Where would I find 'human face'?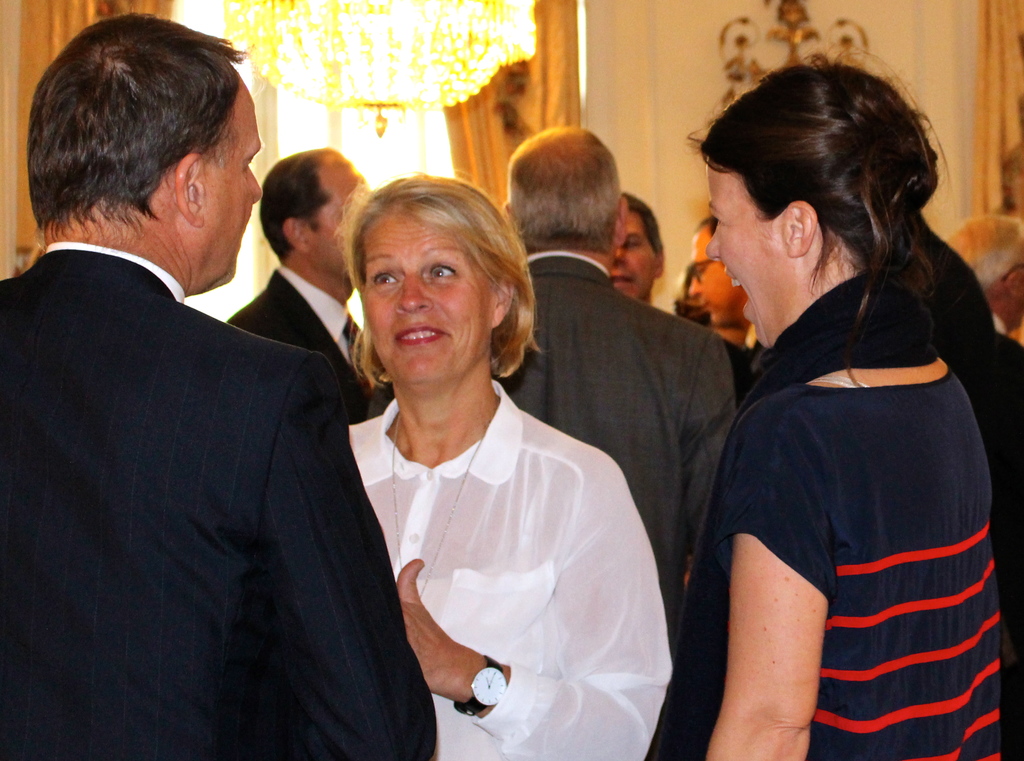
At x1=1009 y1=272 x2=1023 y2=331.
